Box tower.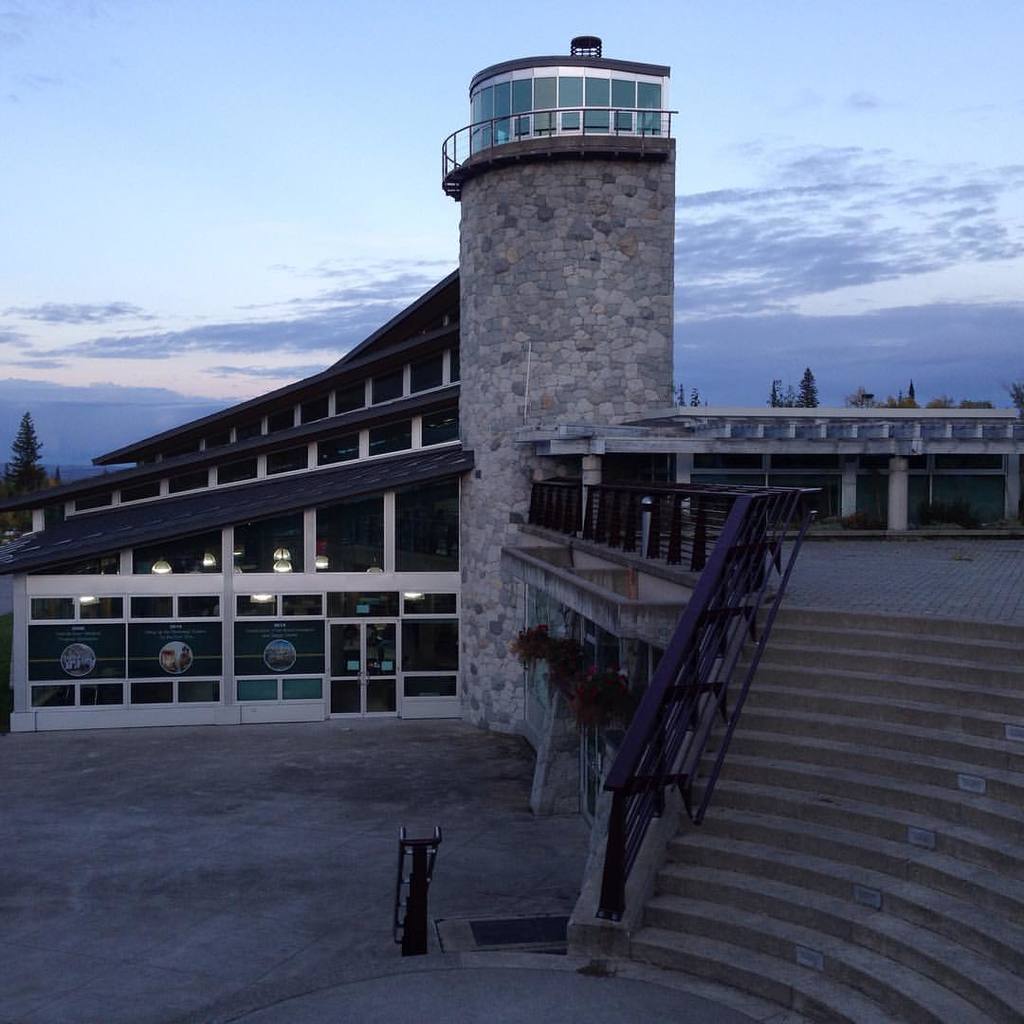
BBox(455, 69, 683, 730).
